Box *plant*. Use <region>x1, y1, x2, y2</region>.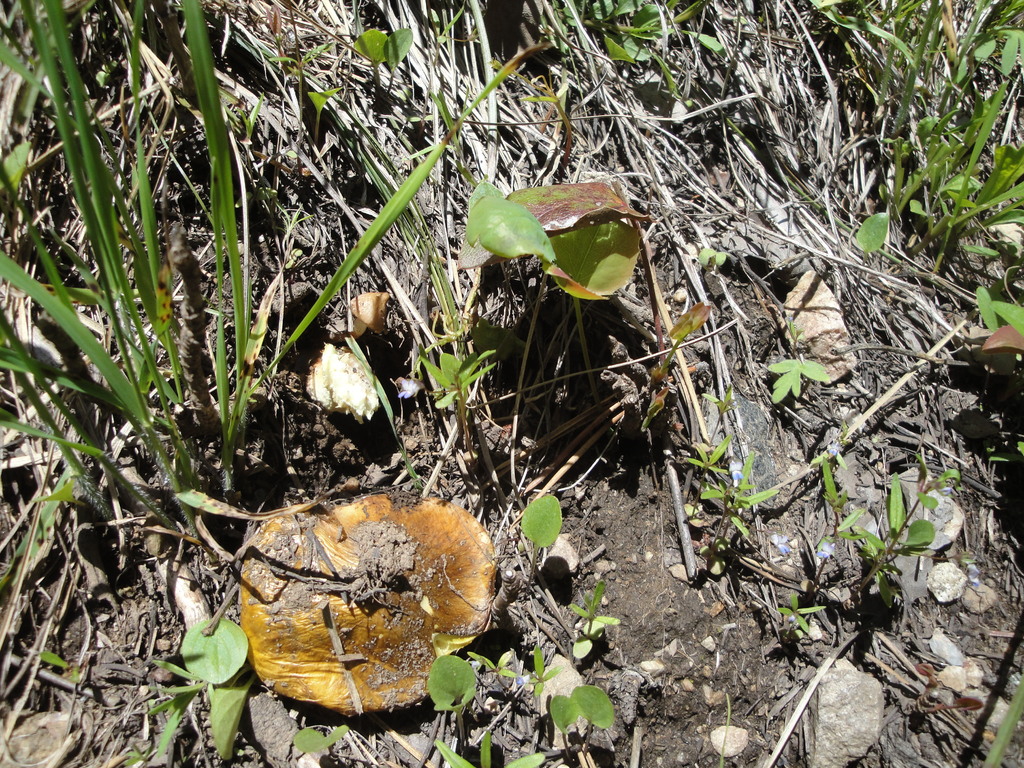
<region>821, 467, 867, 537</region>.
